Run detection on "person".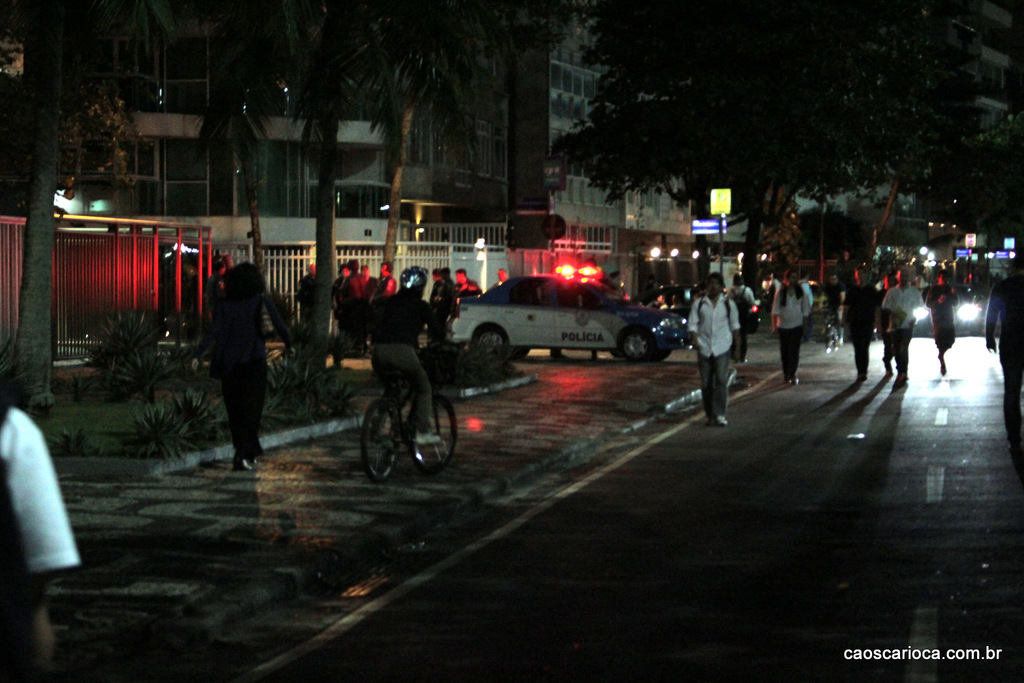
Result: Rect(726, 269, 760, 330).
